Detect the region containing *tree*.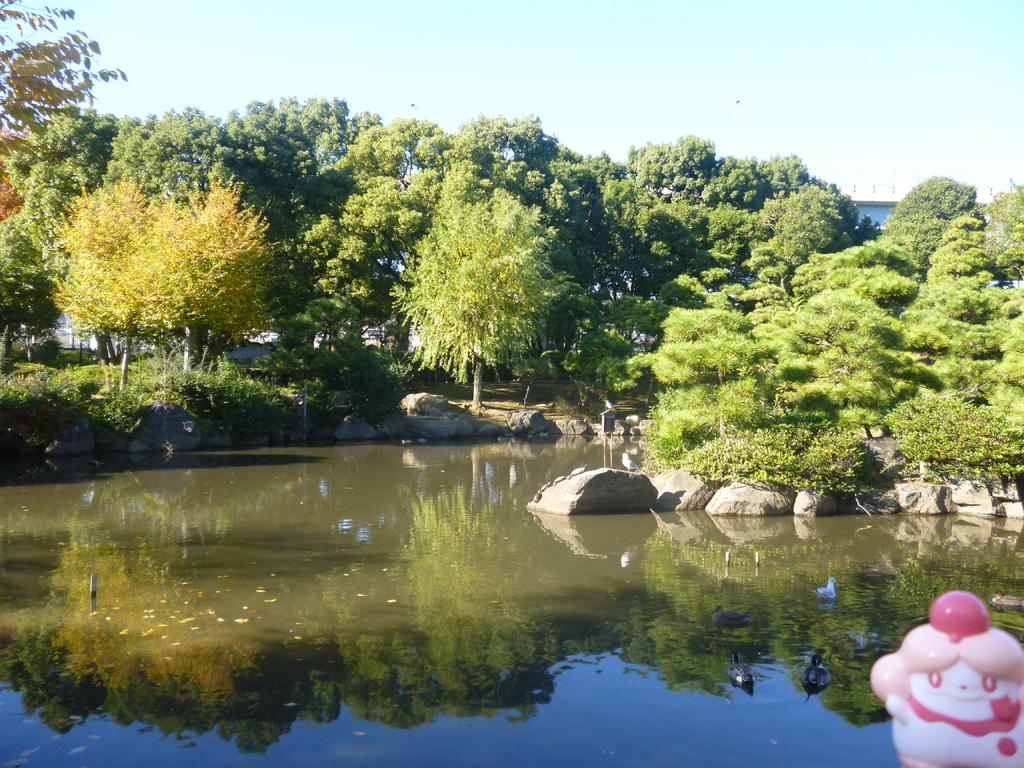
32,147,294,362.
